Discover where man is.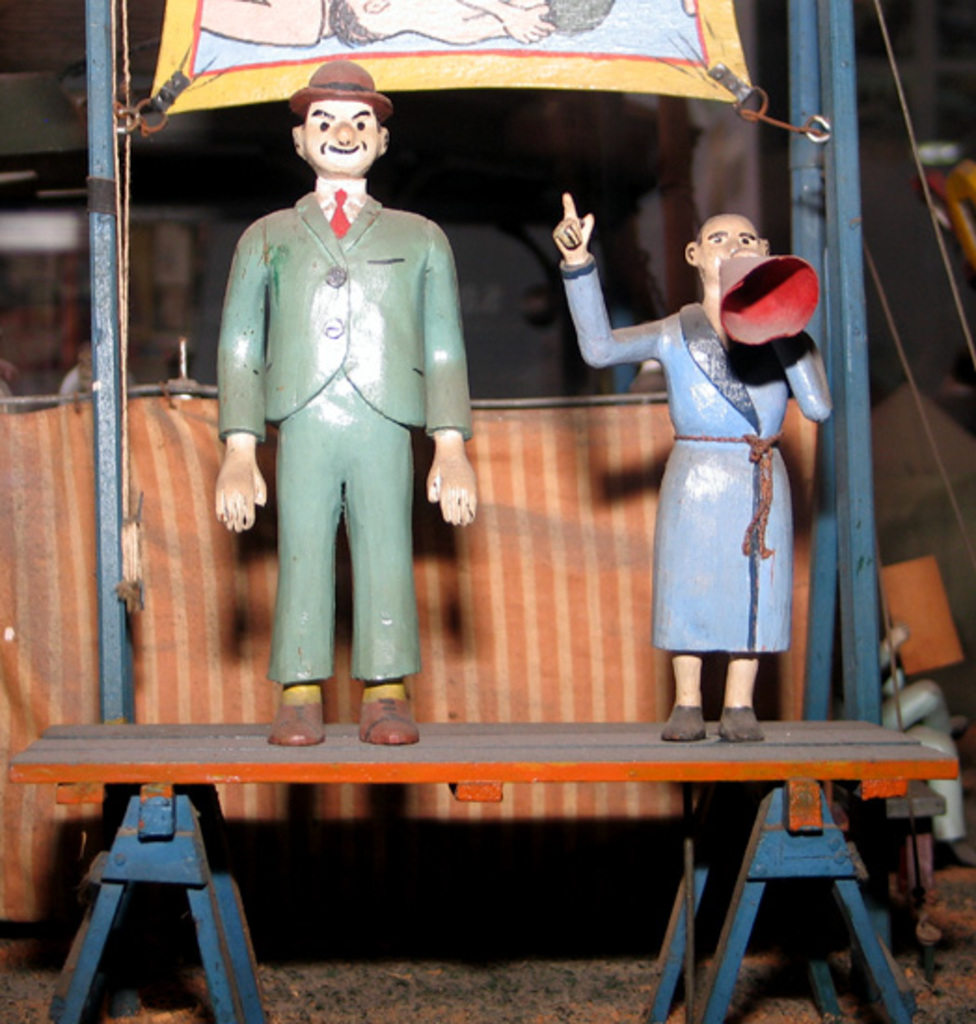
Discovered at [left=209, top=61, right=486, bottom=756].
